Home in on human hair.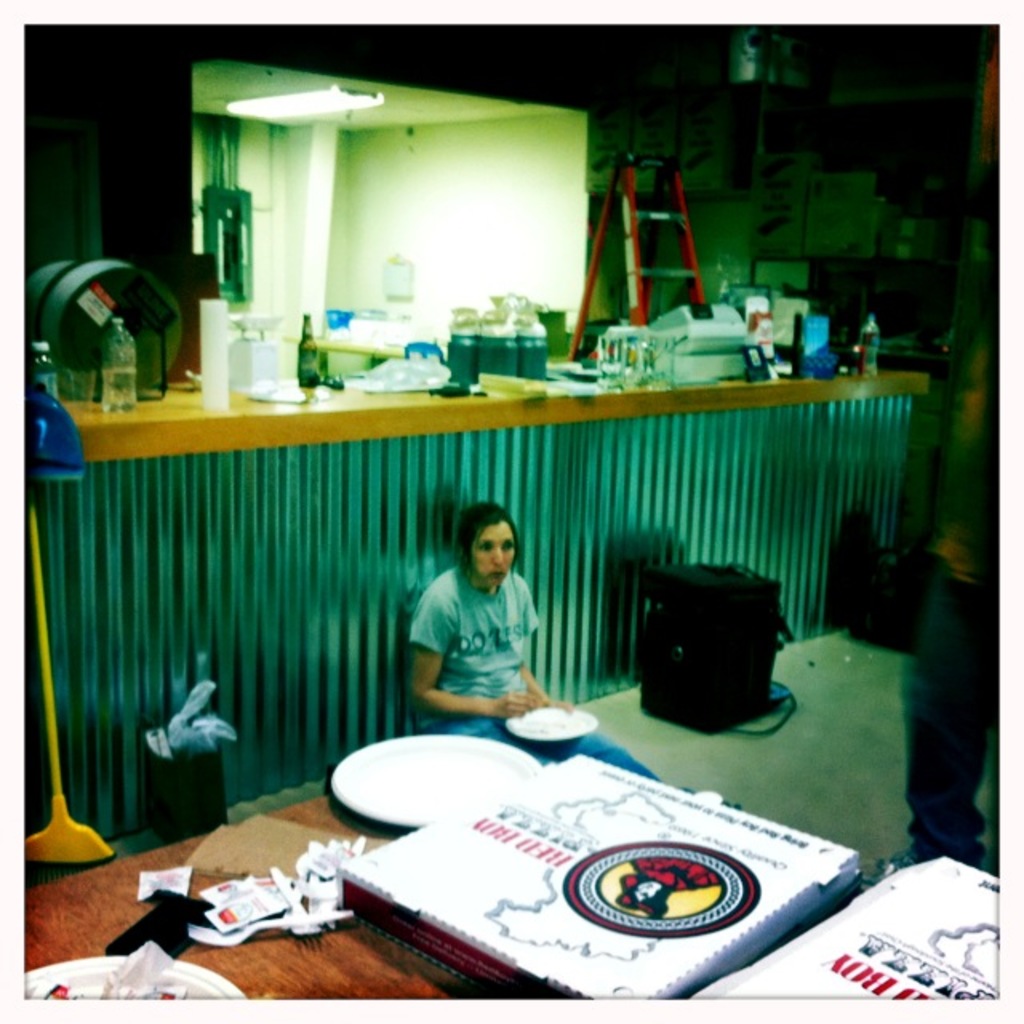
Homed in at bbox=[435, 504, 534, 618].
